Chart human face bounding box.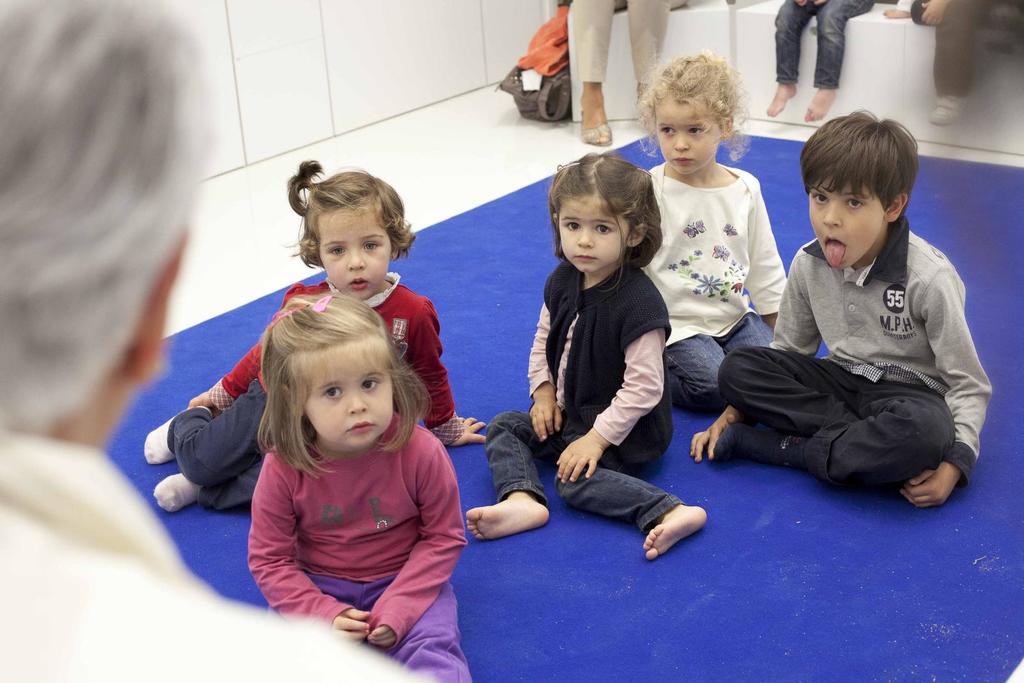
Charted: 809,176,892,269.
